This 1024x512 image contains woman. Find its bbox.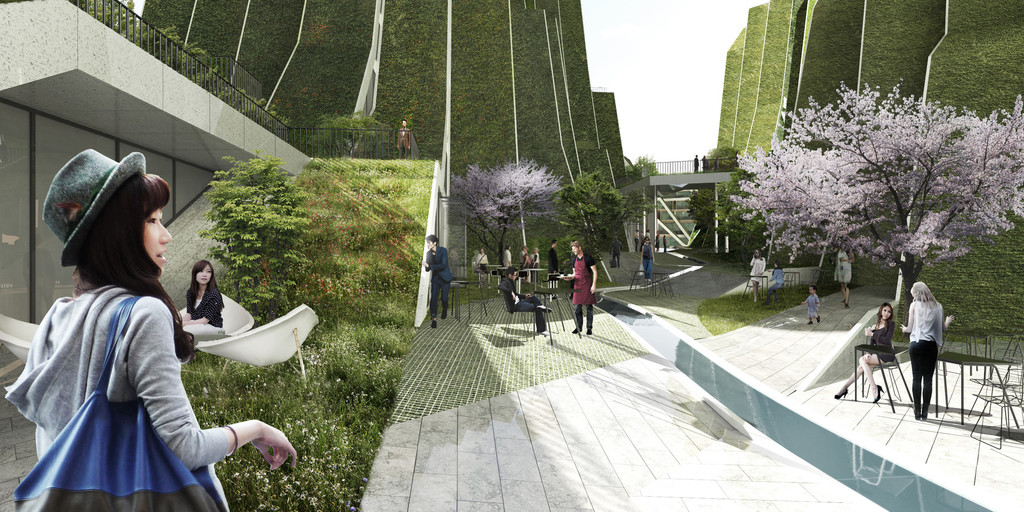
<region>174, 257, 228, 329</region>.
